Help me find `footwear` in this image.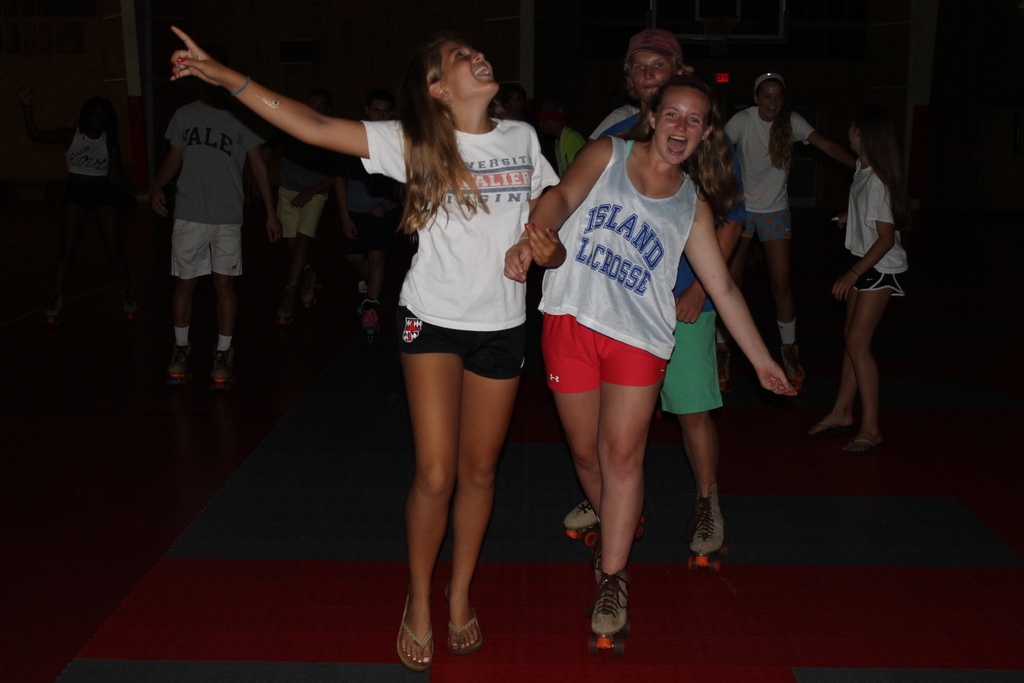
Found it: region(399, 599, 431, 673).
